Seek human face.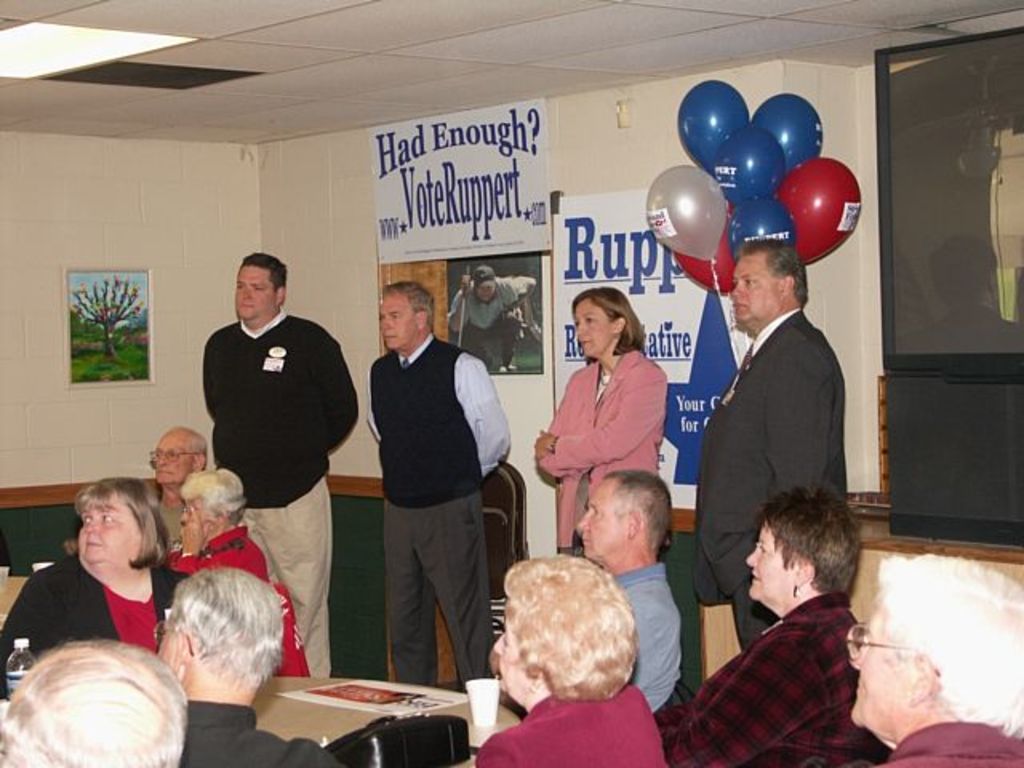
[left=179, top=501, right=206, bottom=522].
